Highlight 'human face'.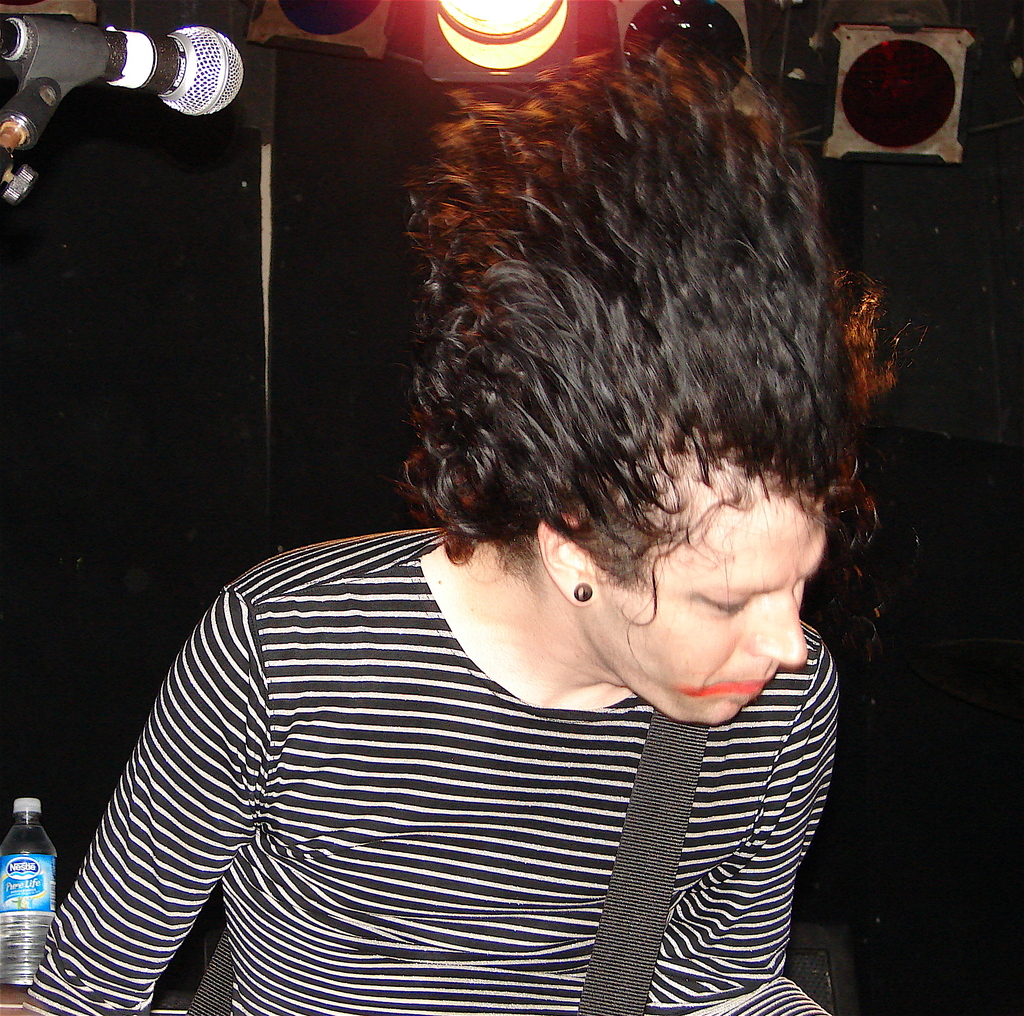
Highlighted region: (586,433,826,737).
